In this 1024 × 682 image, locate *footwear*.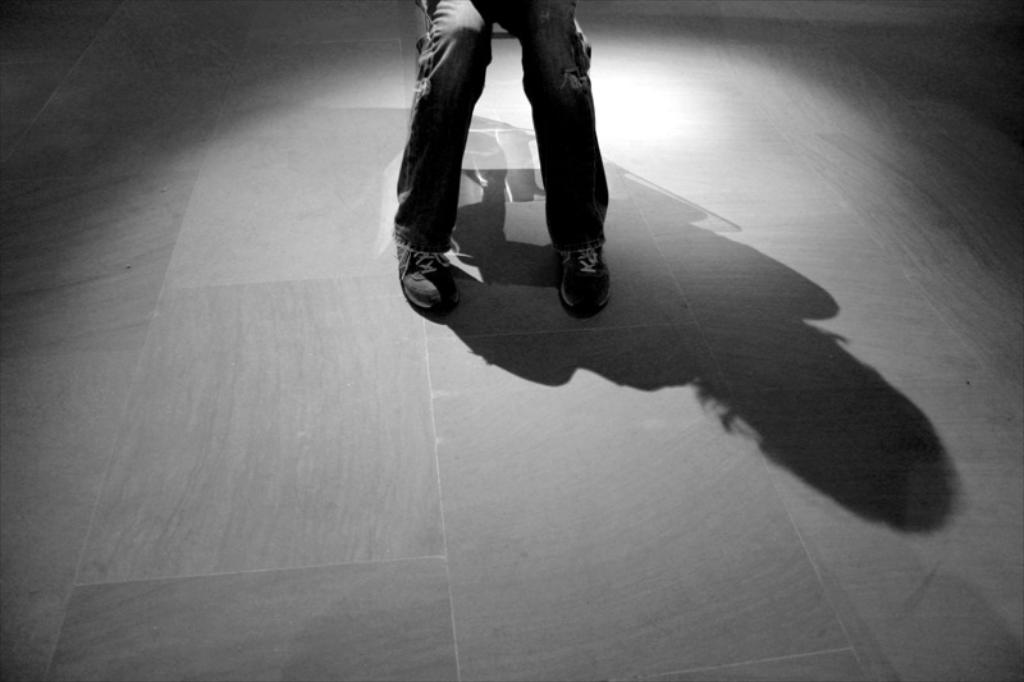
Bounding box: {"left": 394, "top": 246, "right": 463, "bottom": 317}.
